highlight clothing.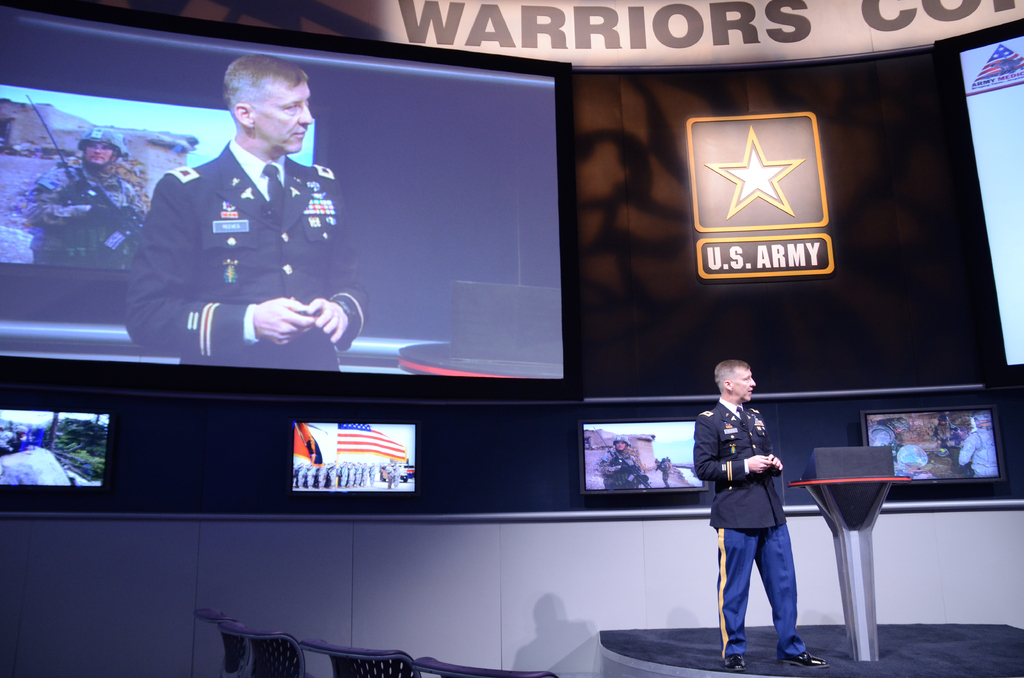
Highlighted region: box(955, 428, 997, 478).
